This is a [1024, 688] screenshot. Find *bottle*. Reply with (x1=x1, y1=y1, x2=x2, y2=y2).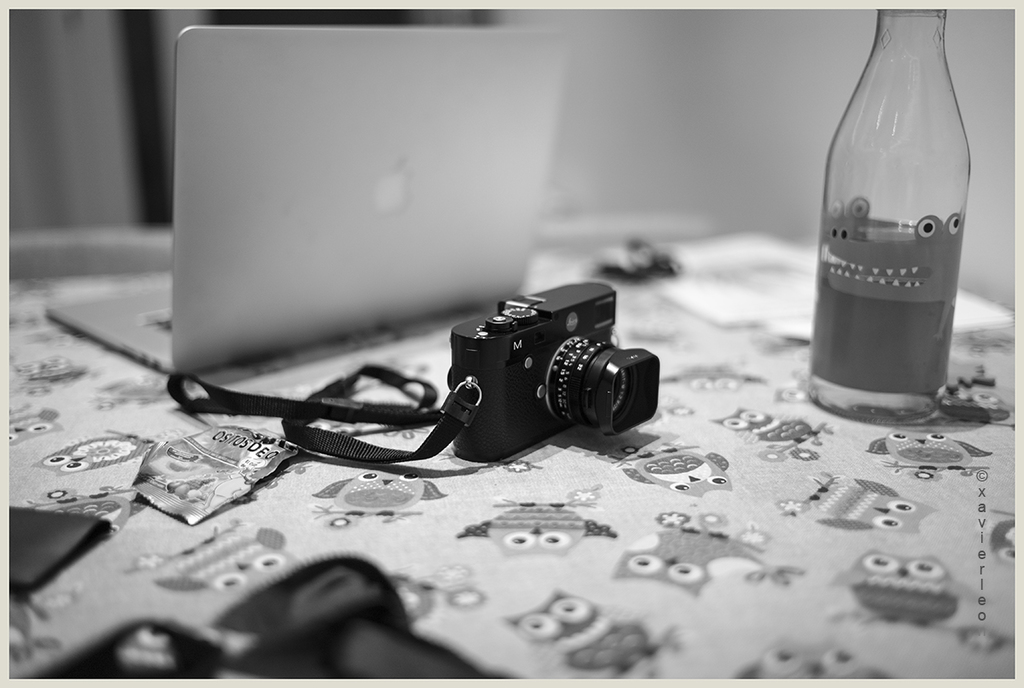
(x1=803, y1=2, x2=975, y2=433).
